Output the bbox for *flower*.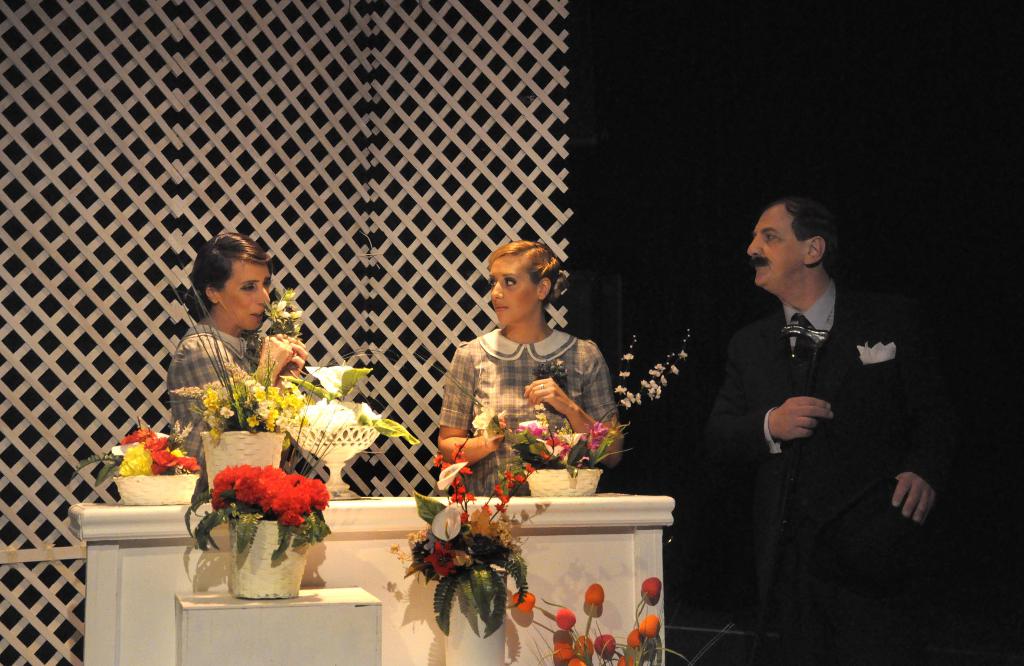
bbox=(575, 636, 598, 665).
